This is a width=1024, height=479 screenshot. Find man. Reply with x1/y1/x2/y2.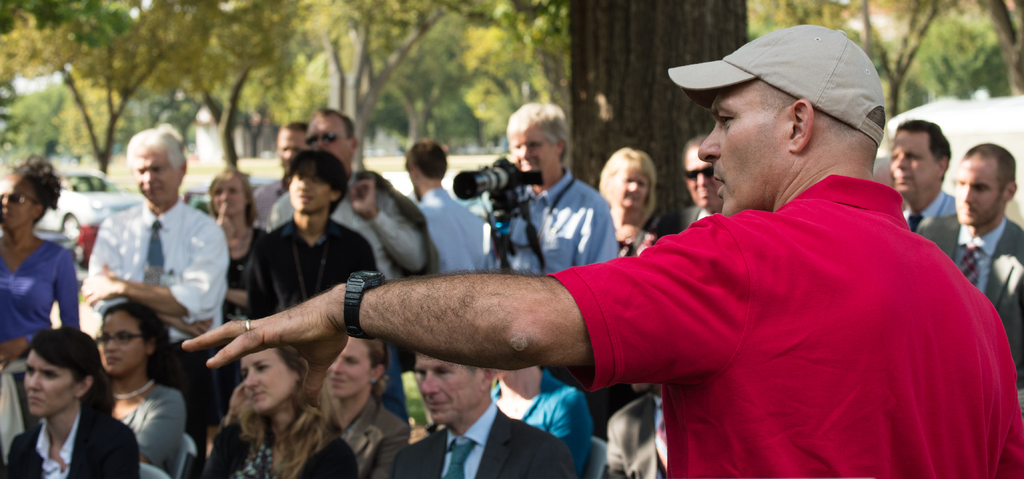
387/350/583/478.
